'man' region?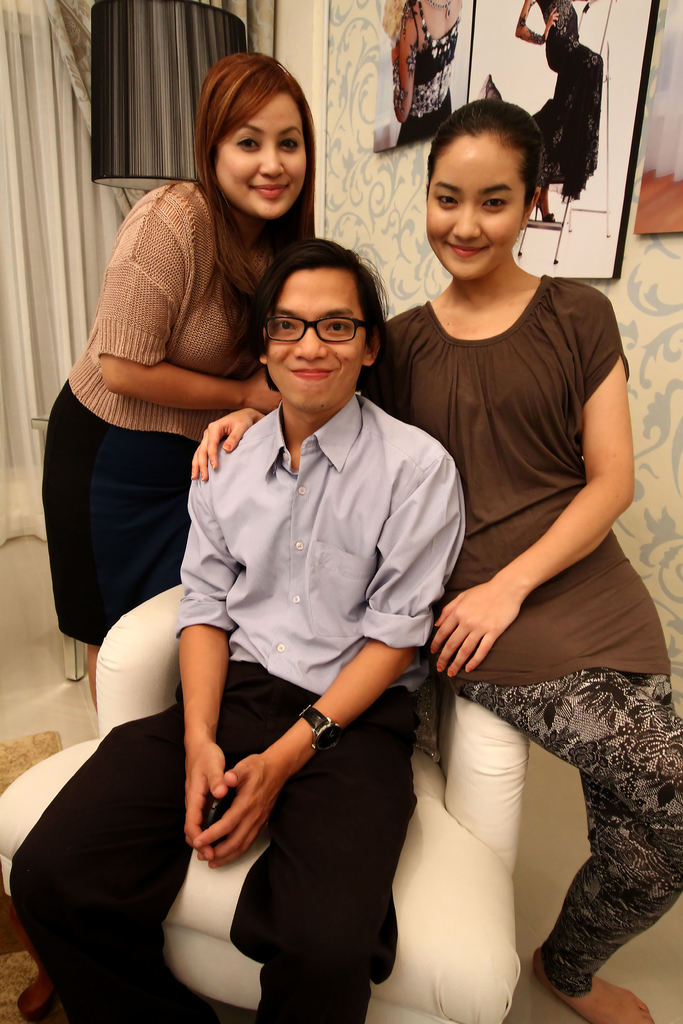
x1=7 y1=241 x2=469 y2=1023
